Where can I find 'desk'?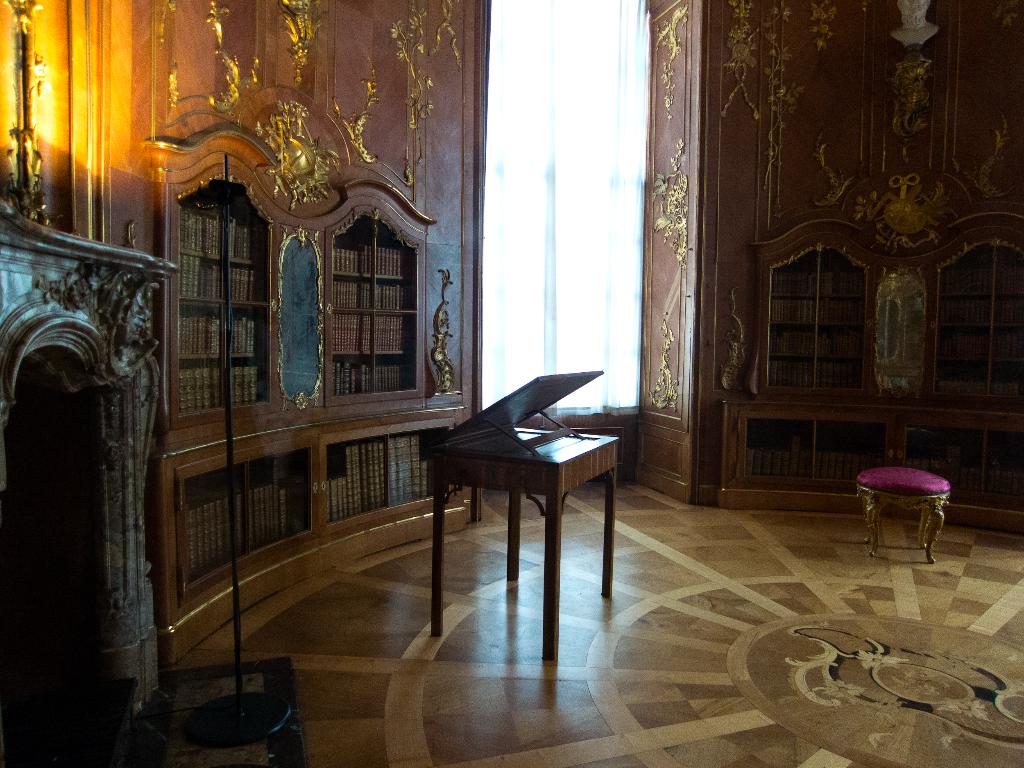
You can find it at crop(435, 428, 614, 662).
